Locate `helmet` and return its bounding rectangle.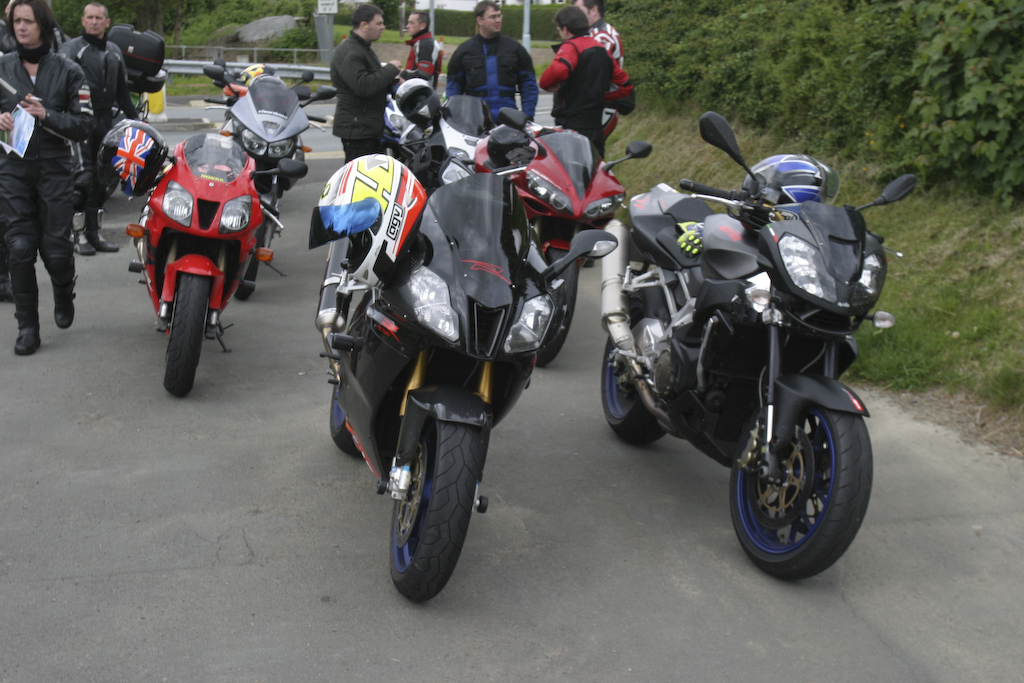
{"x1": 235, "y1": 61, "x2": 278, "y2": 99}.
